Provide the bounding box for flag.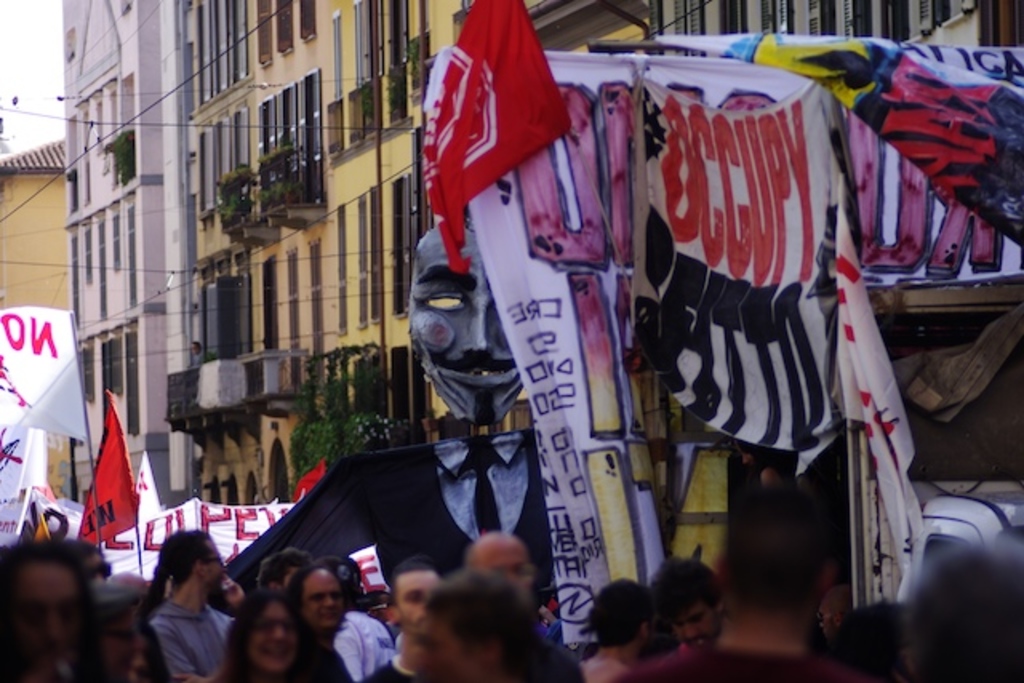
Rect(0, 425, 50, 555).
